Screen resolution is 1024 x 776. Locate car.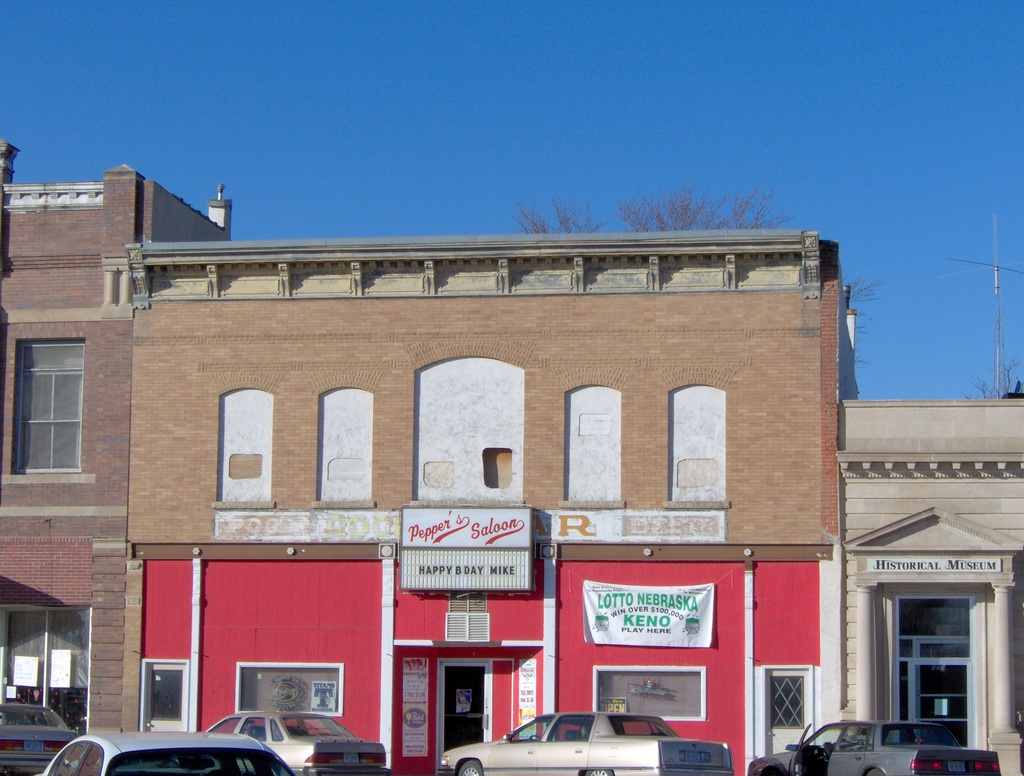
{"x1": 207, "y1": 707, "x2": 391, "y2": 775}.
